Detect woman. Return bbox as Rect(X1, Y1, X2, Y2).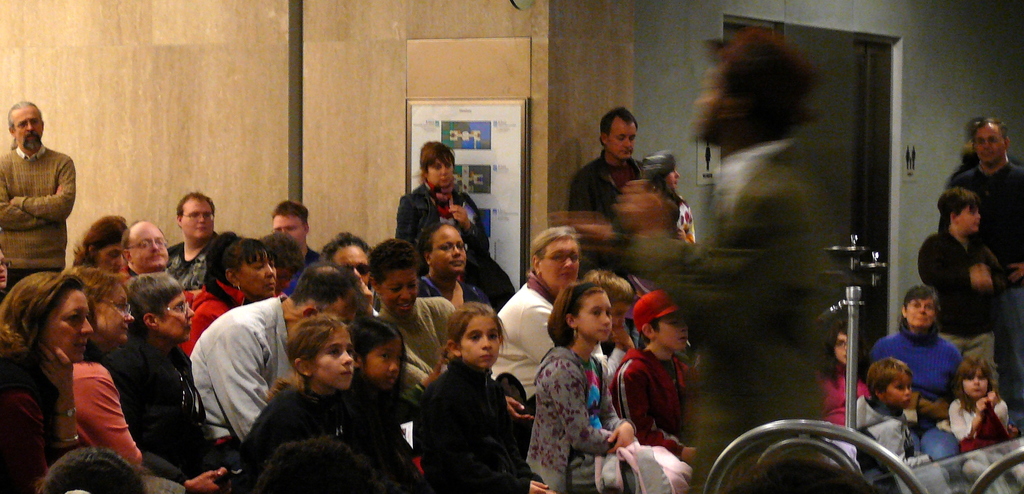
Rect(392, 142, 491, 276).
